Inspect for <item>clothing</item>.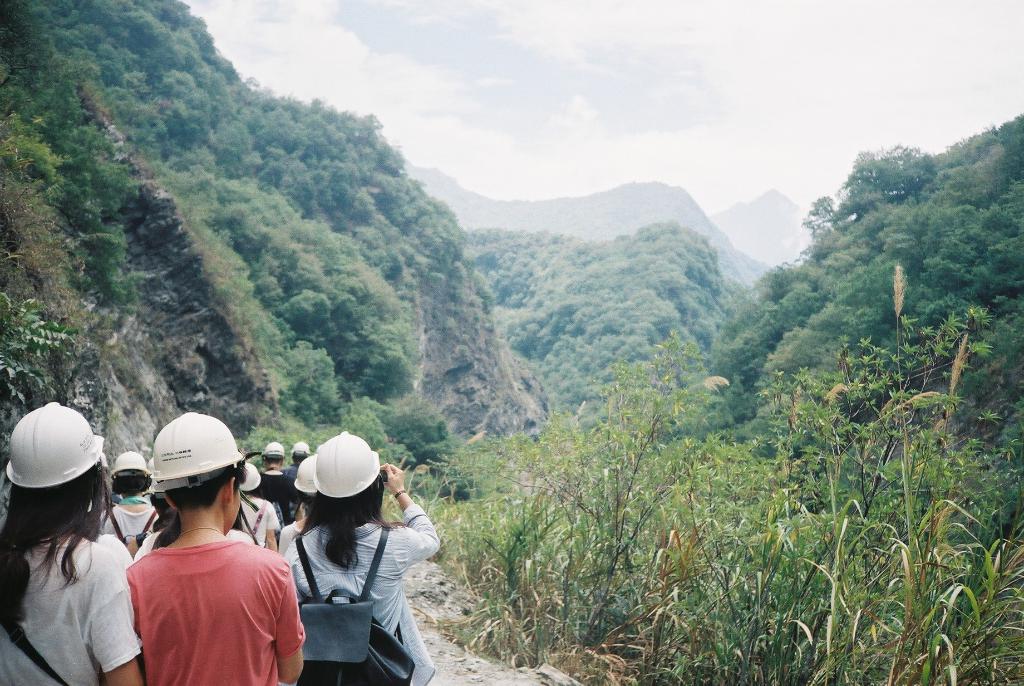
Inspection: <region>240, 491, 270, 549</region>.
